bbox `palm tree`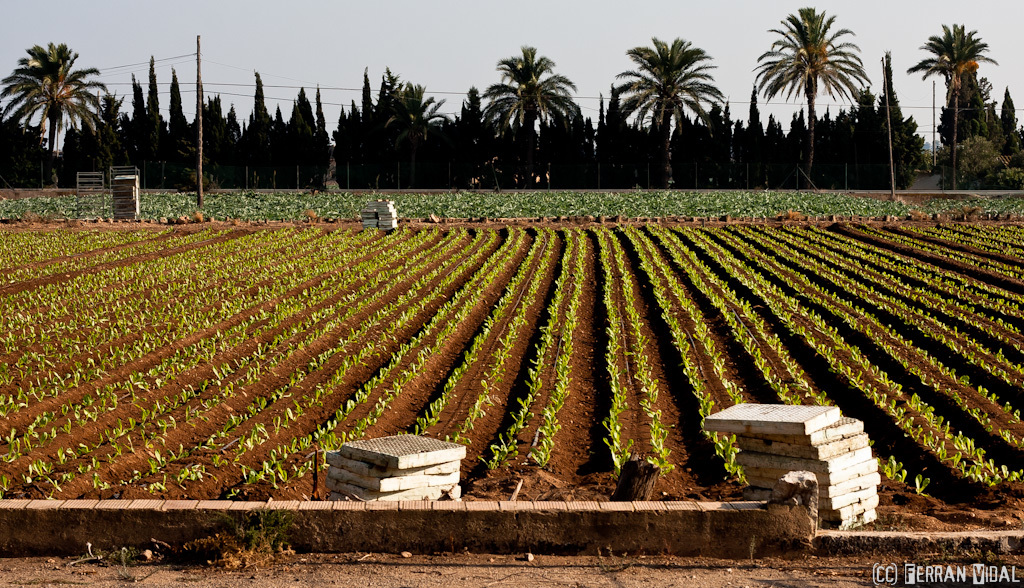
628 37 708 165
